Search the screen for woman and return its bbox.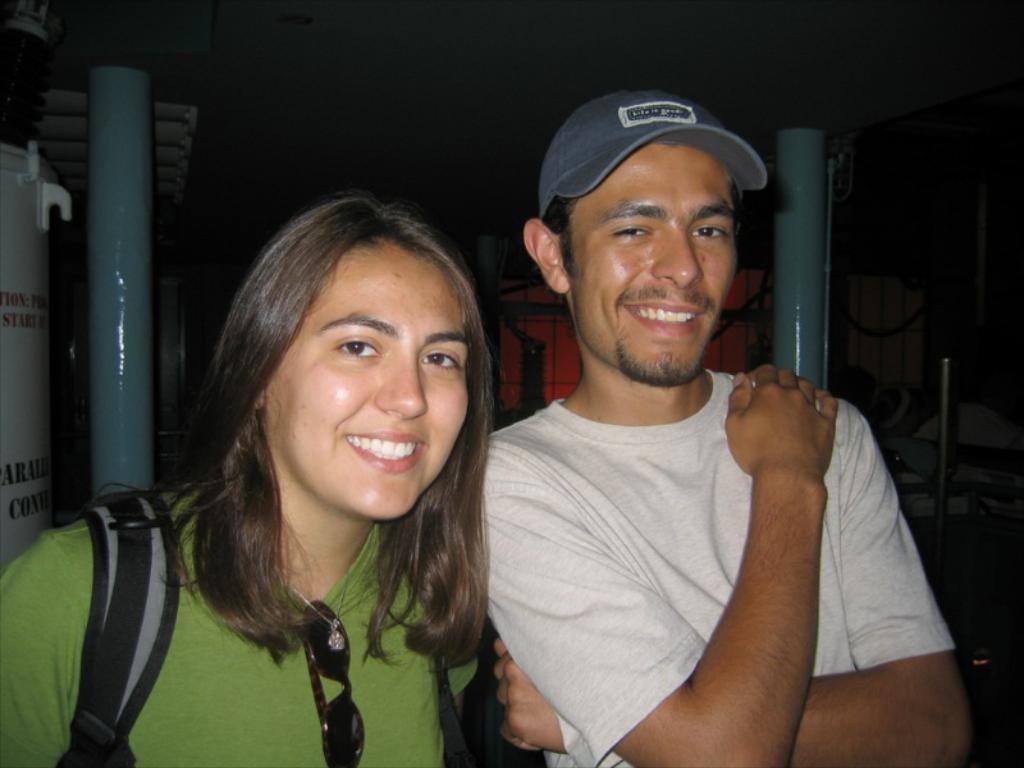
Found: [x1=0, y1=147, x2=563, y2=767].
